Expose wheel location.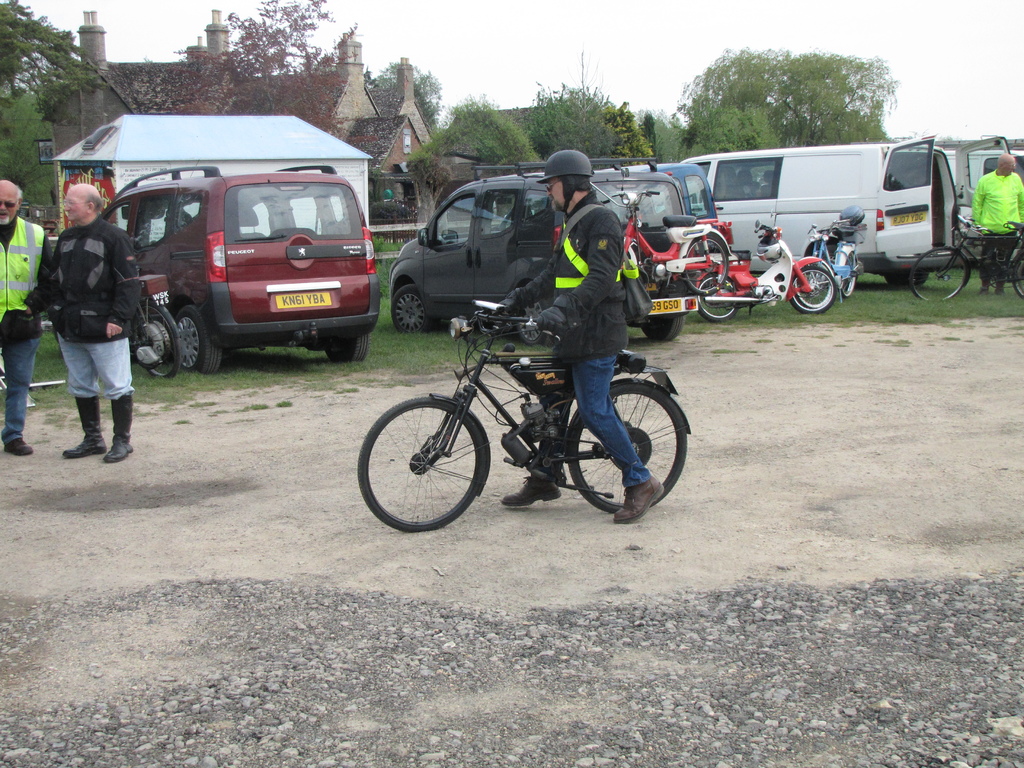
Exposed at locate(678, 225, 732, 296).
